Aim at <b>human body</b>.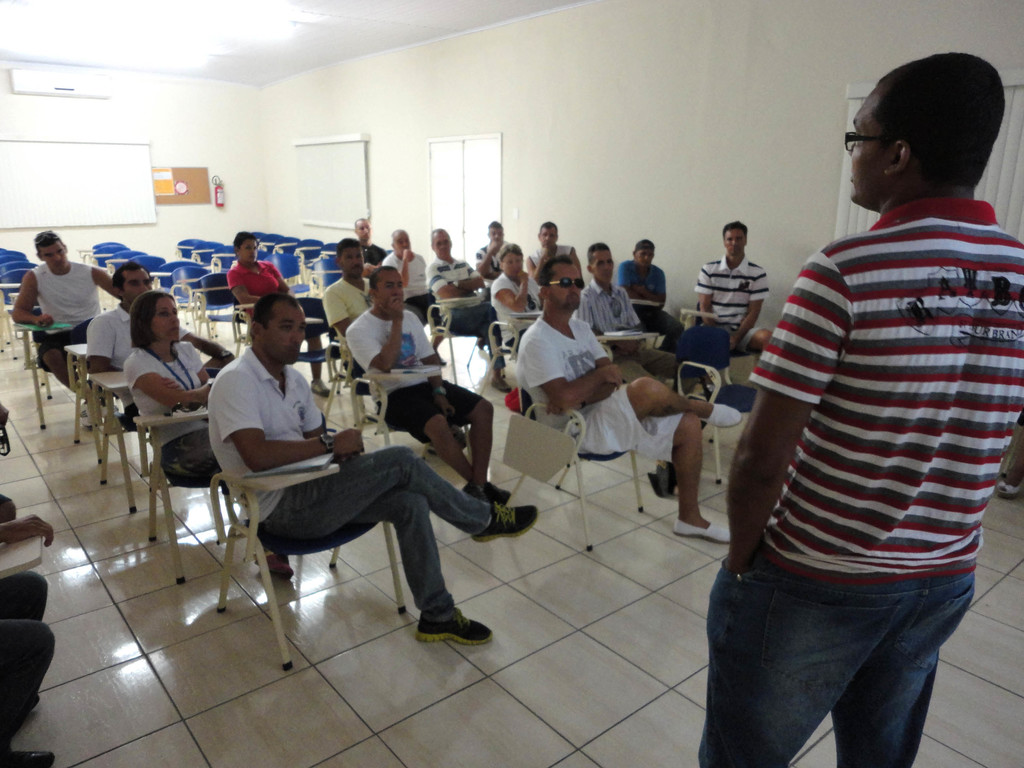
Aimed at bbox(319, 235, 376, 384).
